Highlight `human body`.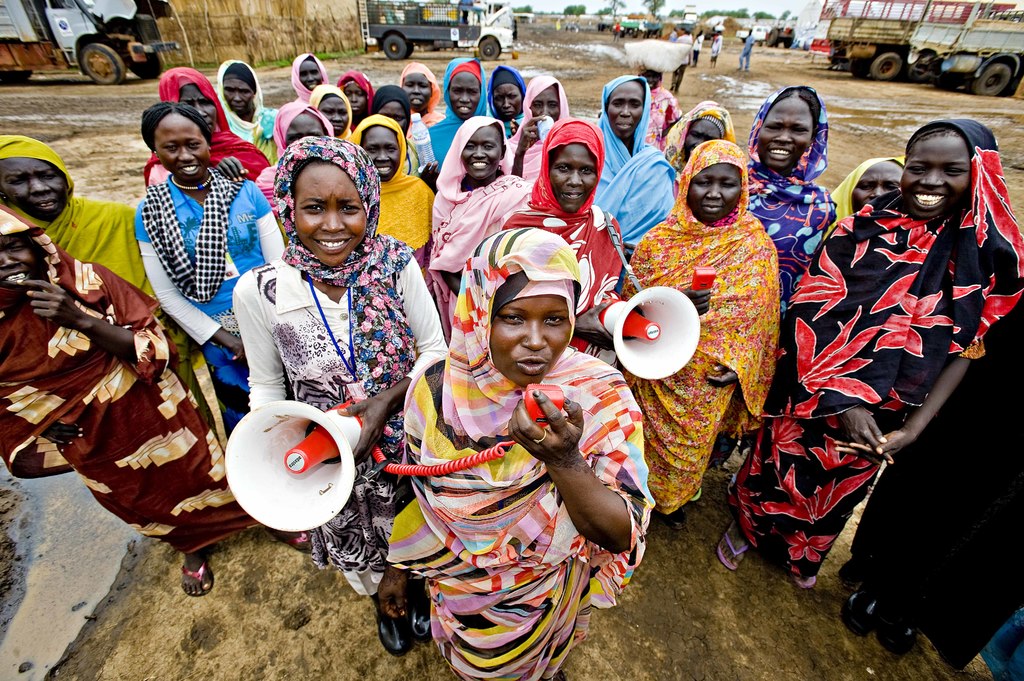
Highlighted region: <box>709,32,723,70</box>.
